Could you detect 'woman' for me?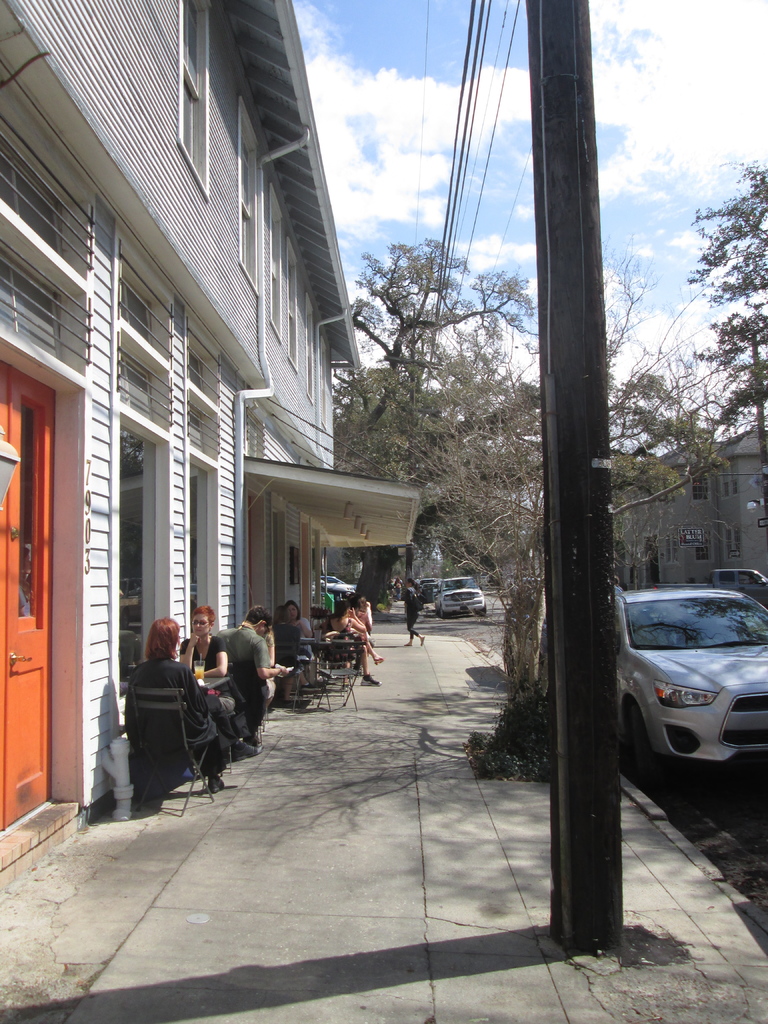
Detection result: region(275, 604, 315, 704).
